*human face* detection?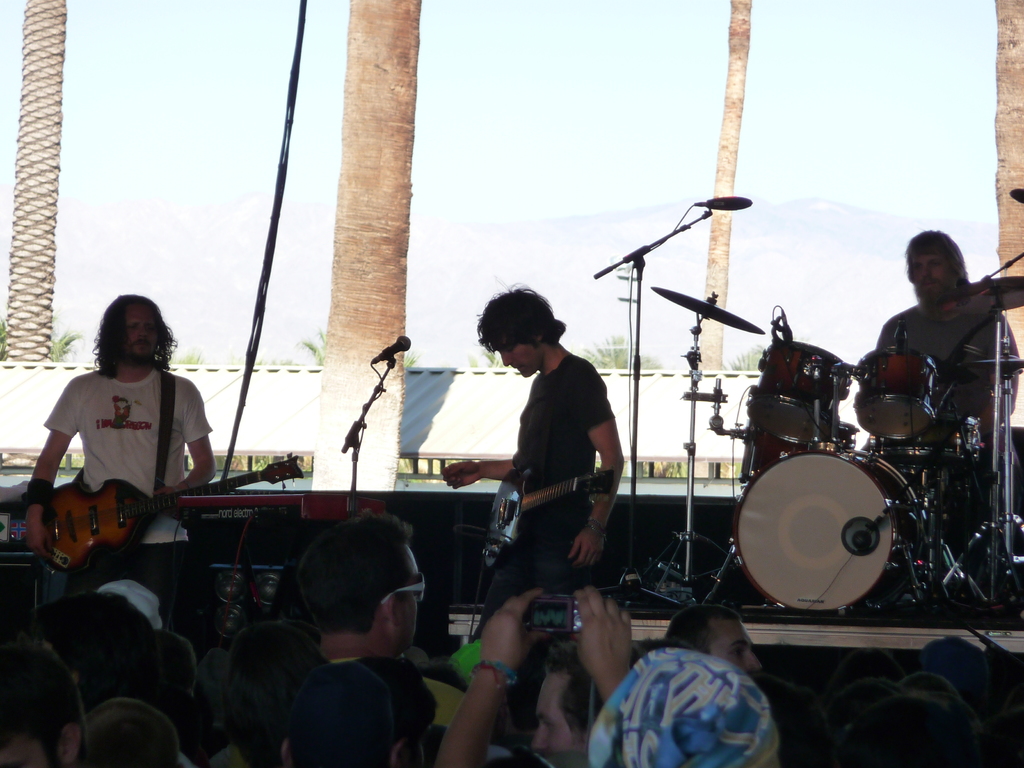
<bbox>492, 333, 544, 381</bbox>
